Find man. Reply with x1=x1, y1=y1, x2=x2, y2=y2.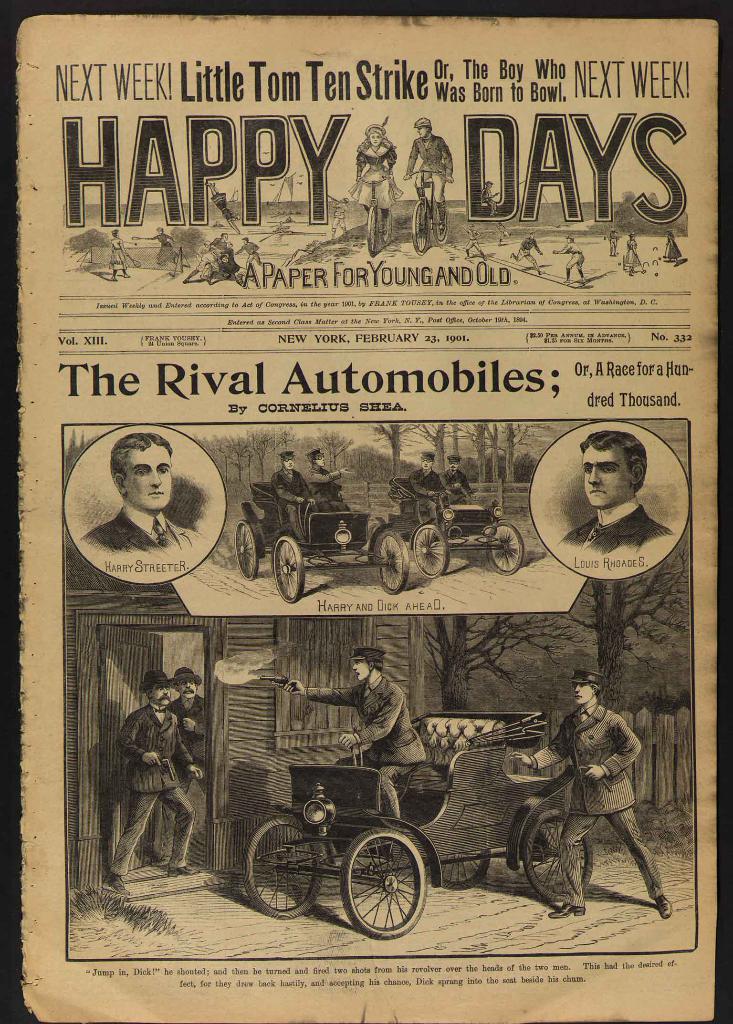
x1=552, y1=236, x2=585, y2=285.
